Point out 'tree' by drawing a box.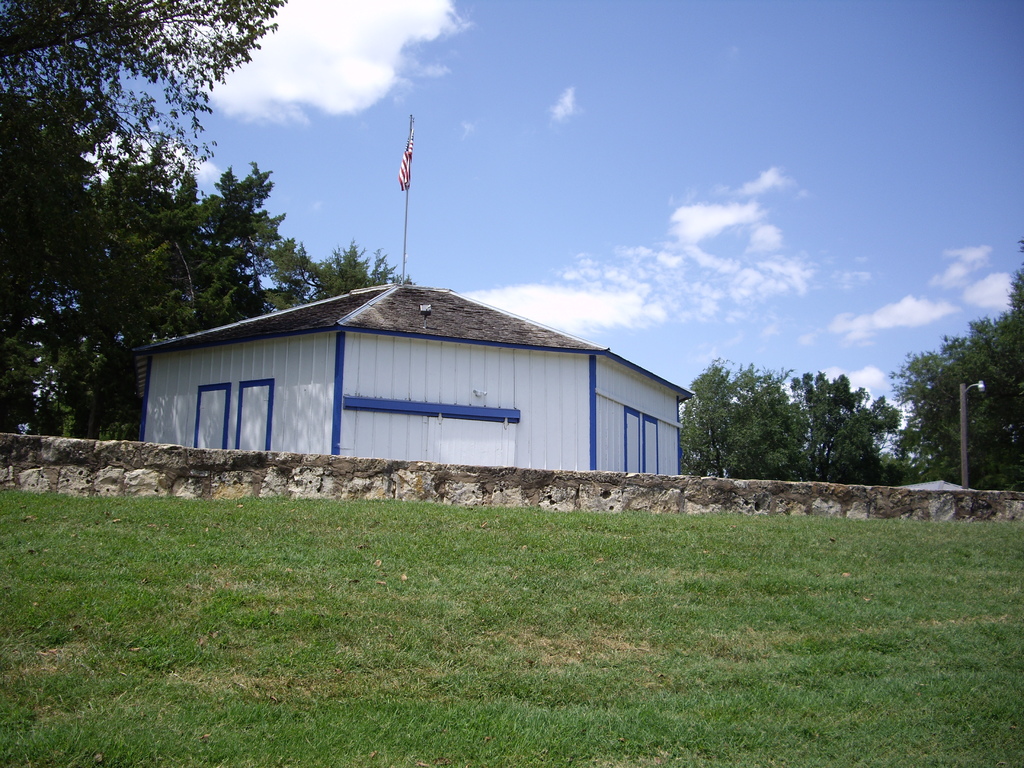
Rect(891, 250, 1023, 493).
